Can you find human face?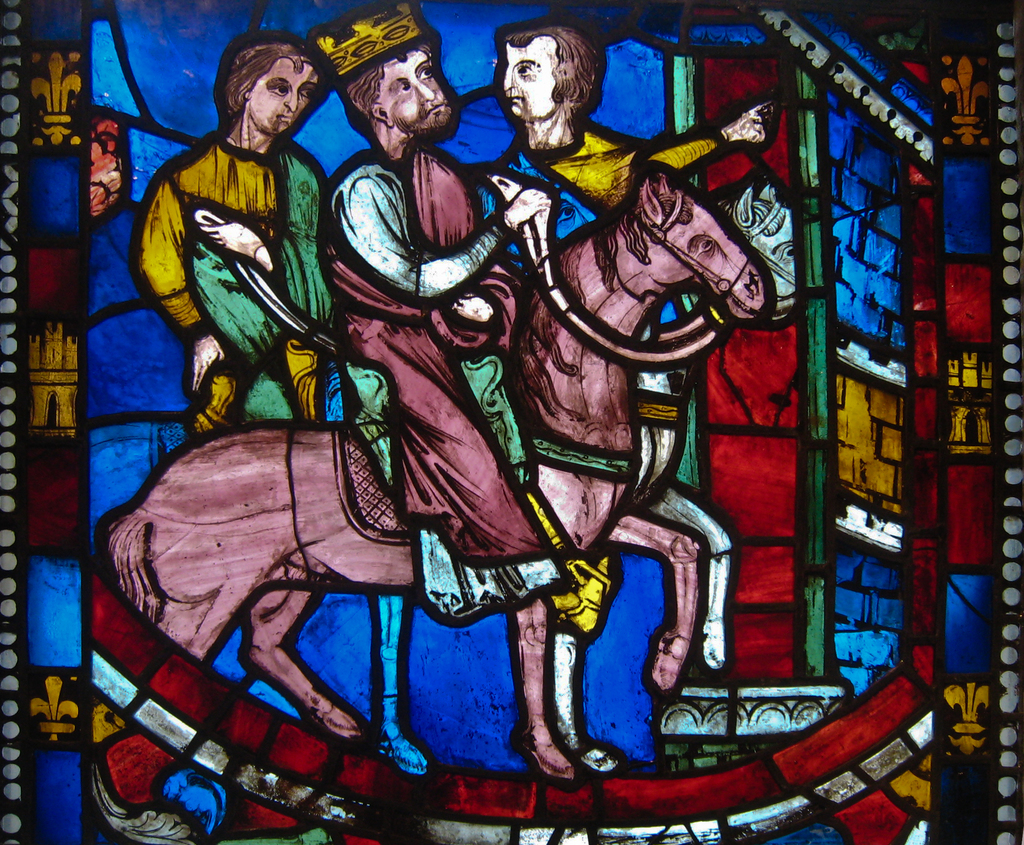
Yes, bounding box: [246,58,323,132].
